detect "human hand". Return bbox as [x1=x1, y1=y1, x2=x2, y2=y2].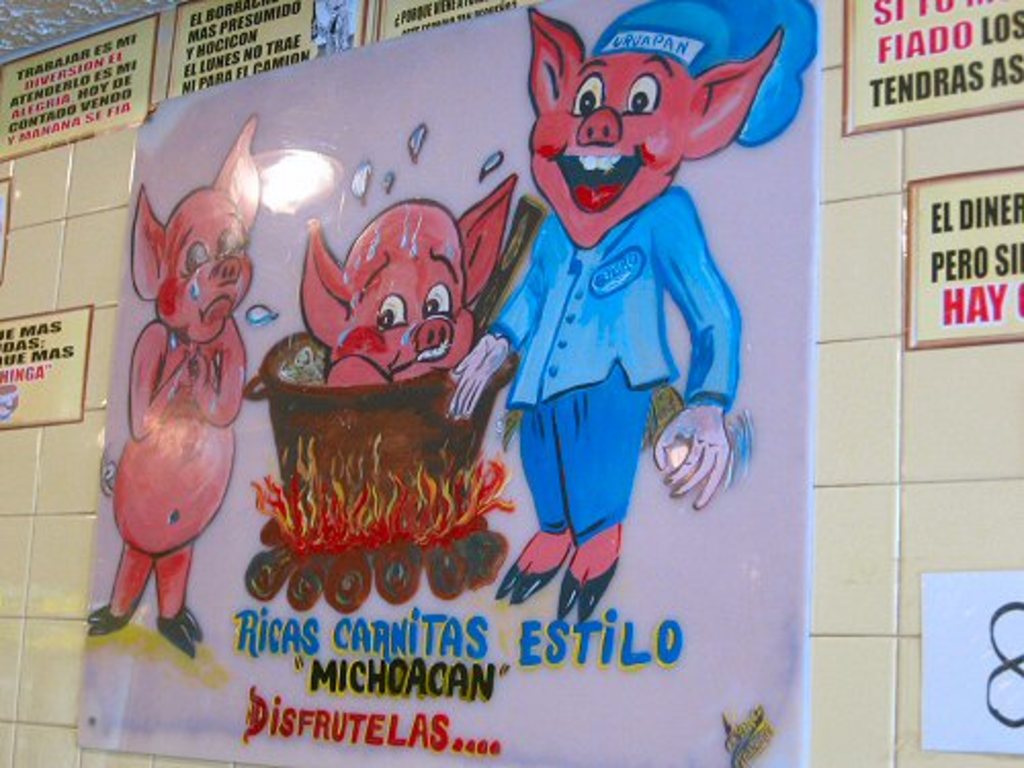
[x1=651, y1=391, x2=737, y2=508].
